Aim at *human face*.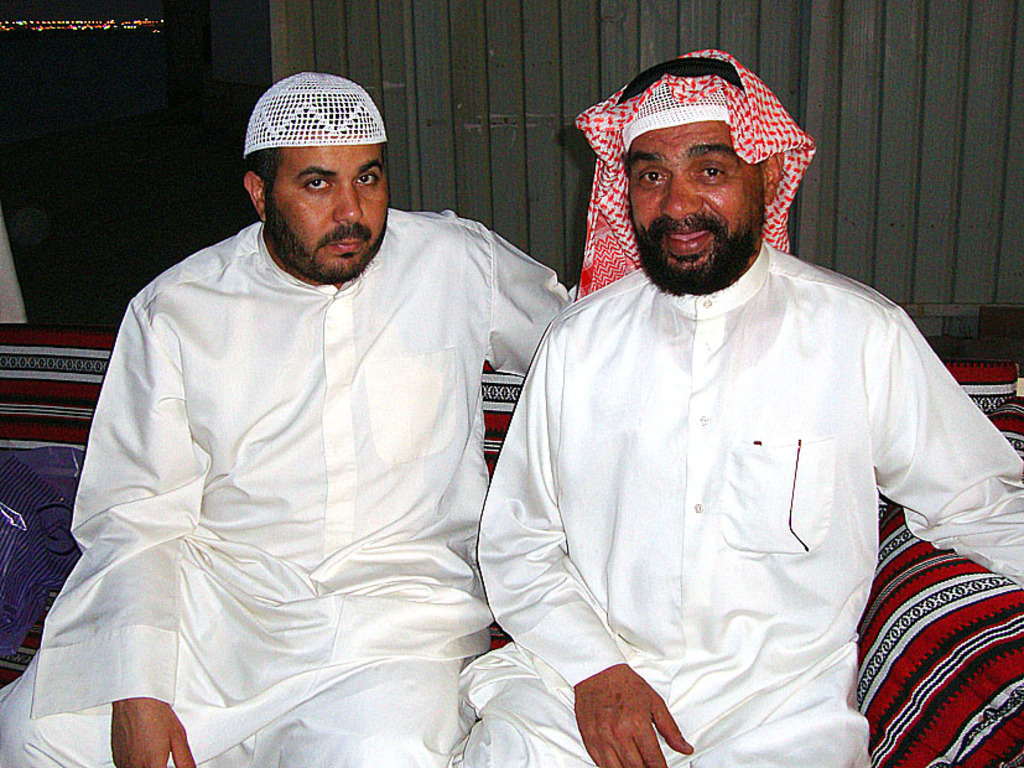
Aimed at <bbox>266, 141, 388, 271</bbox>.
